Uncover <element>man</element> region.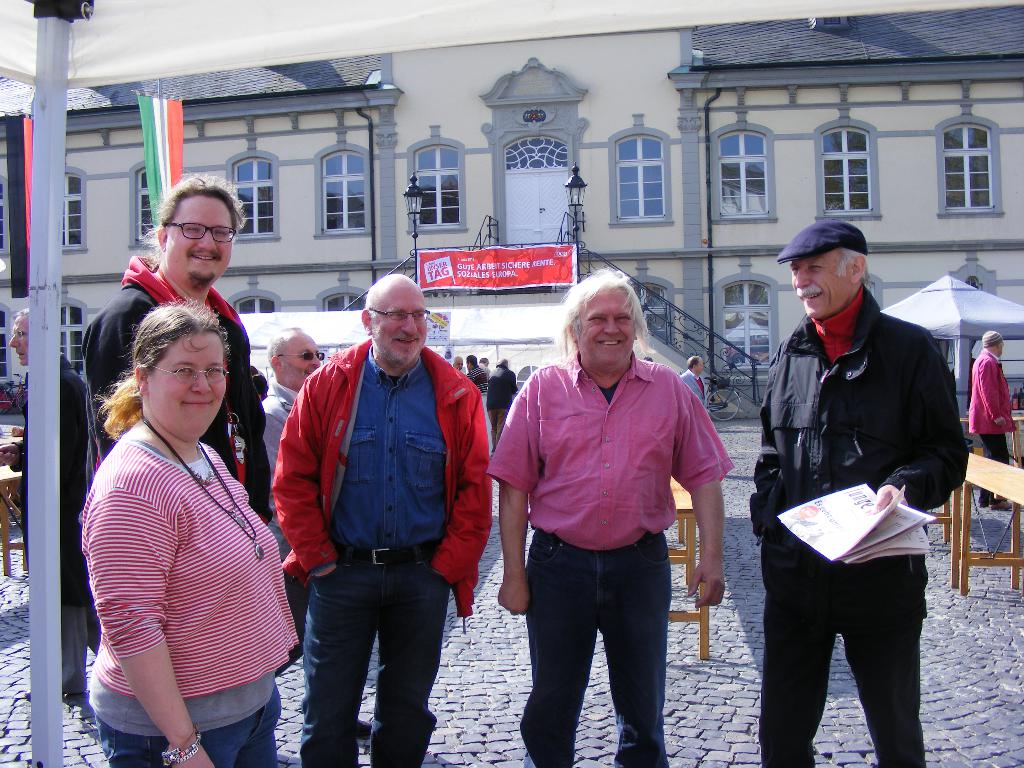
Uncovered: locate(744, 204, 972, 767).
